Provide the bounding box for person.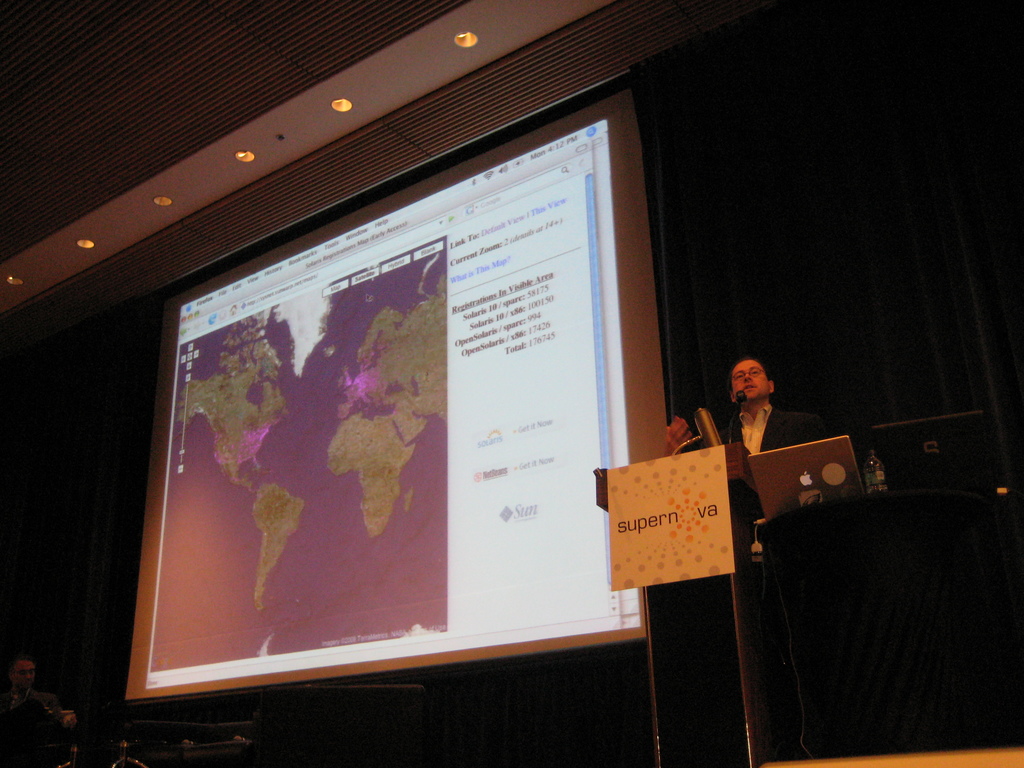
BBox(0, 657, 81, 767).
